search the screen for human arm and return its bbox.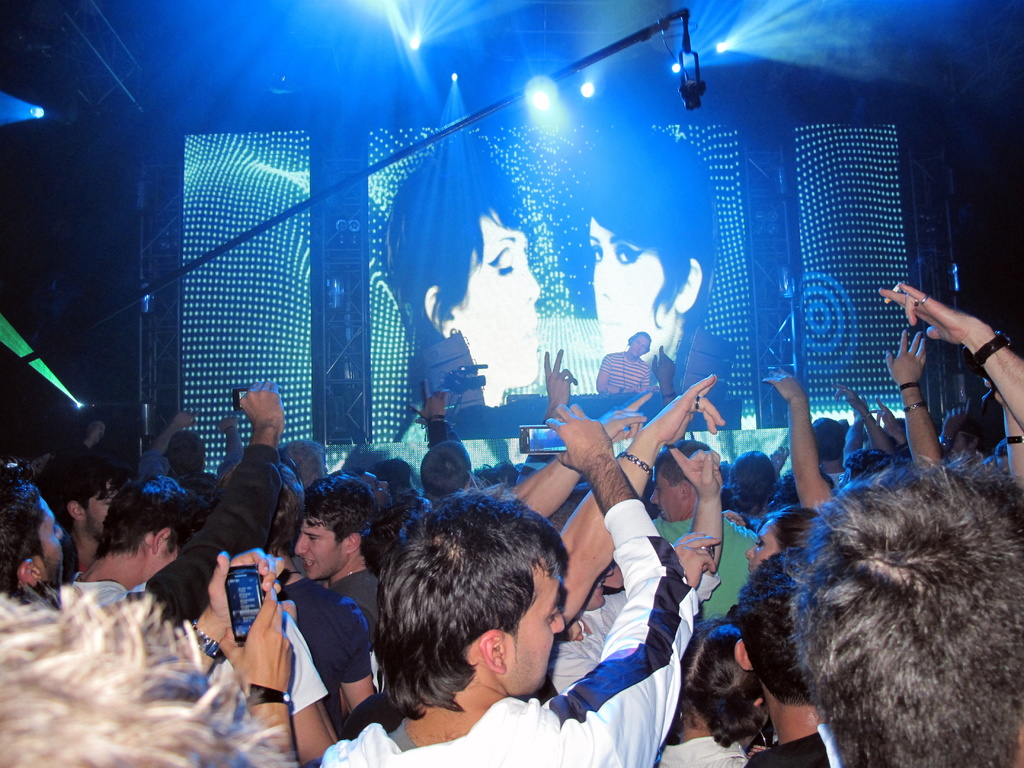
Found: [left=405, top=380, right=458, bottom=447].
